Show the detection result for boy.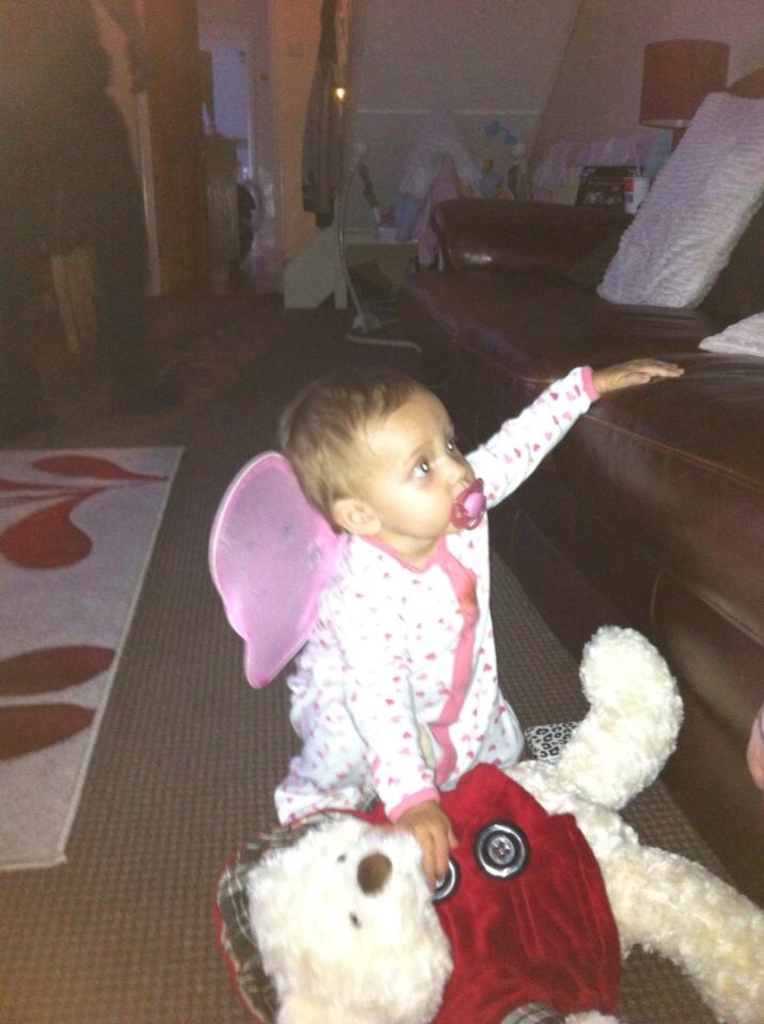
{"left": 214, "top": 341, "right": 620, "bottom": 749}.
